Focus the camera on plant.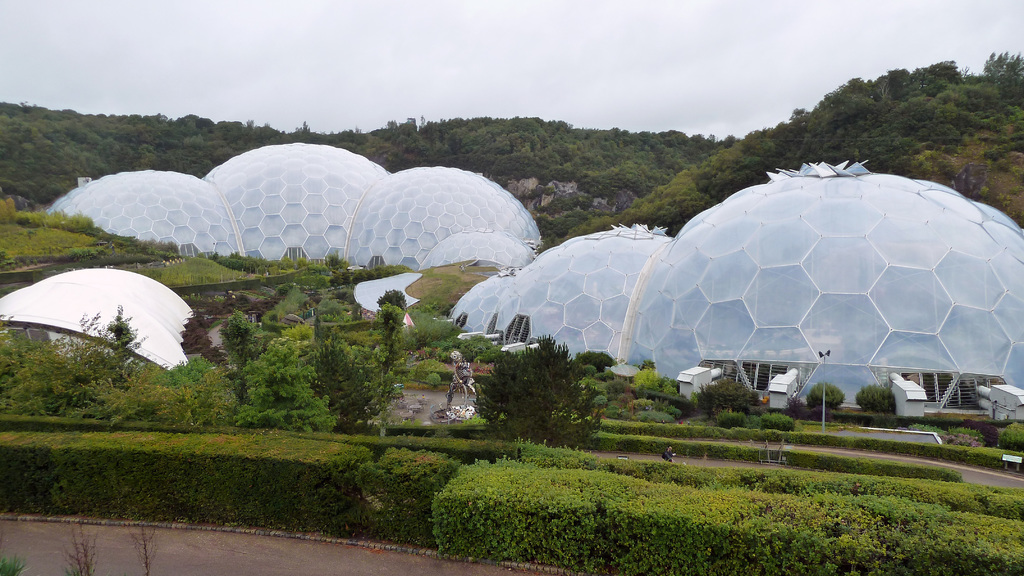
Focus region: 758, 408, 801, 433.
